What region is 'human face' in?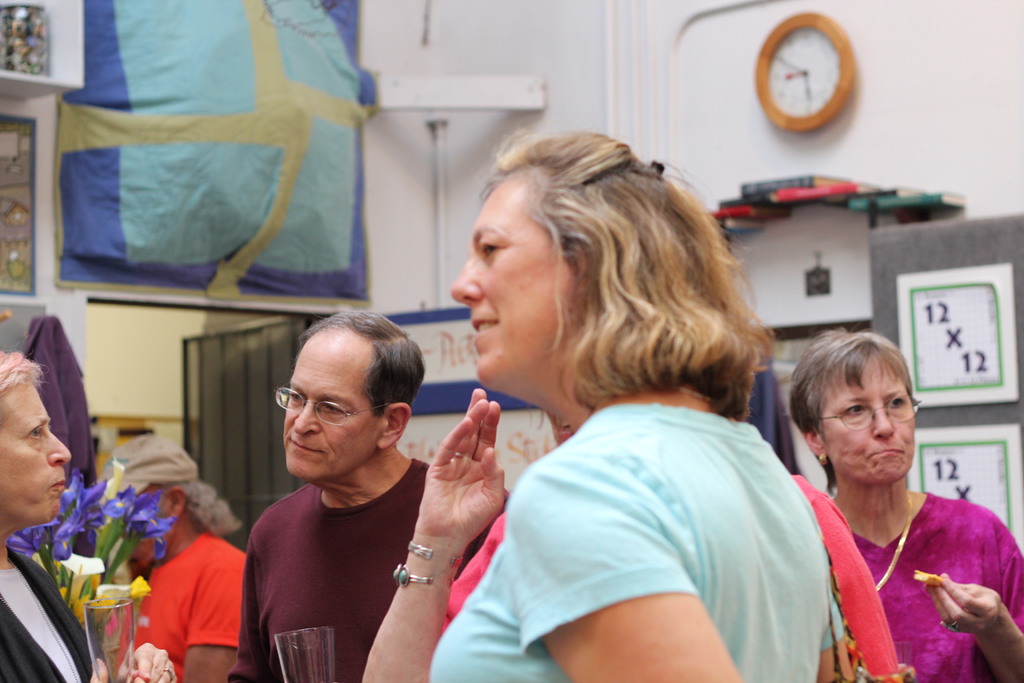
detection(0, 378, 84, 525).
